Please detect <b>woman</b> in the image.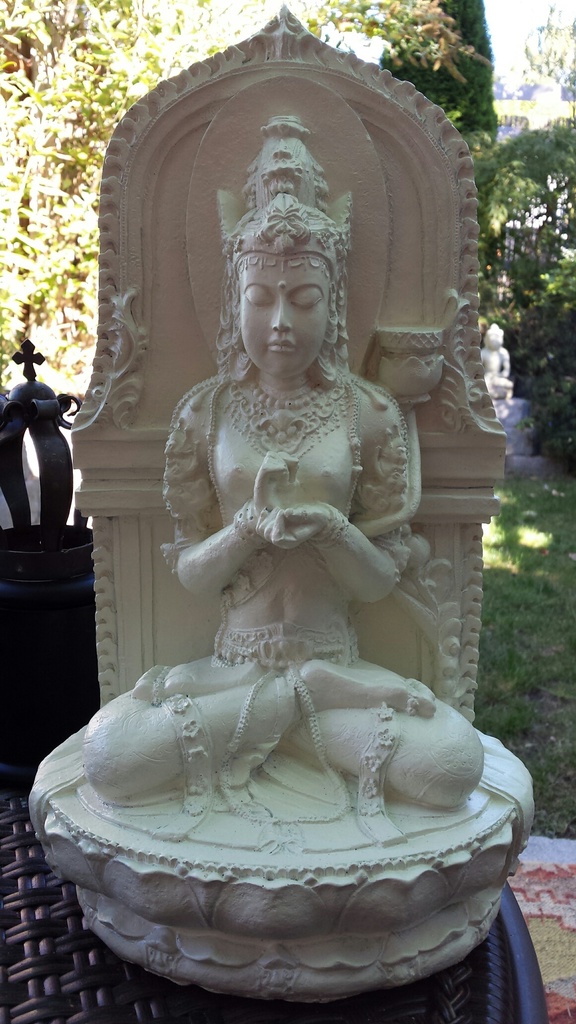
box(79, 141, 480, 802).
